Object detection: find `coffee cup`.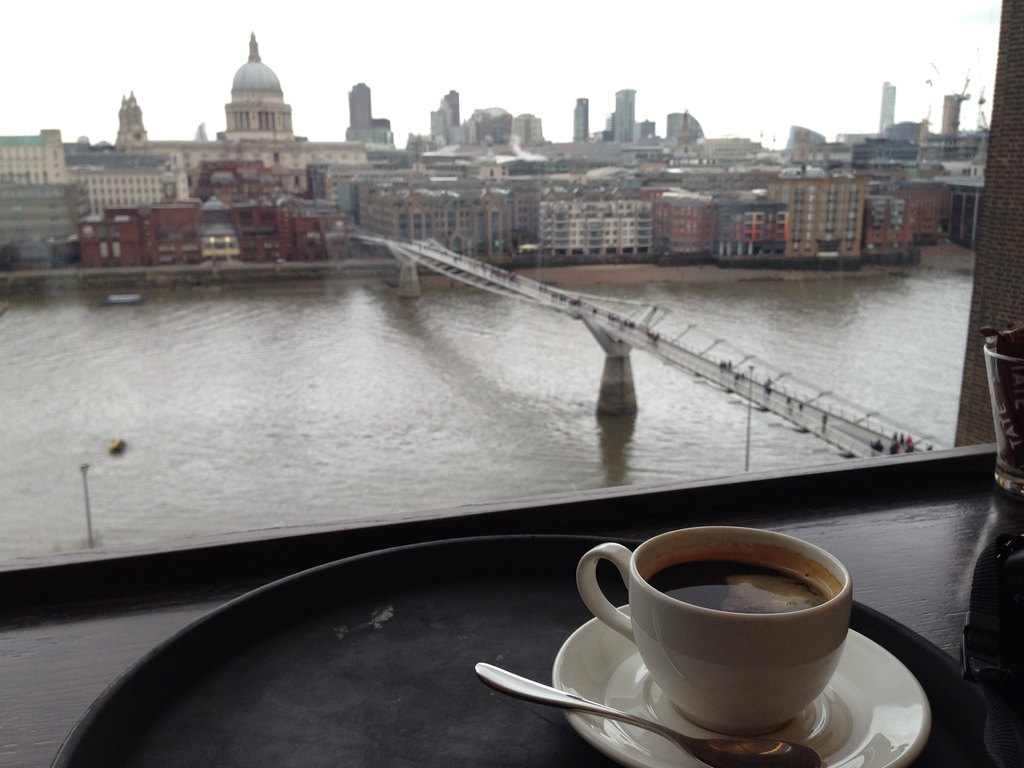
(573,525,849,730).
